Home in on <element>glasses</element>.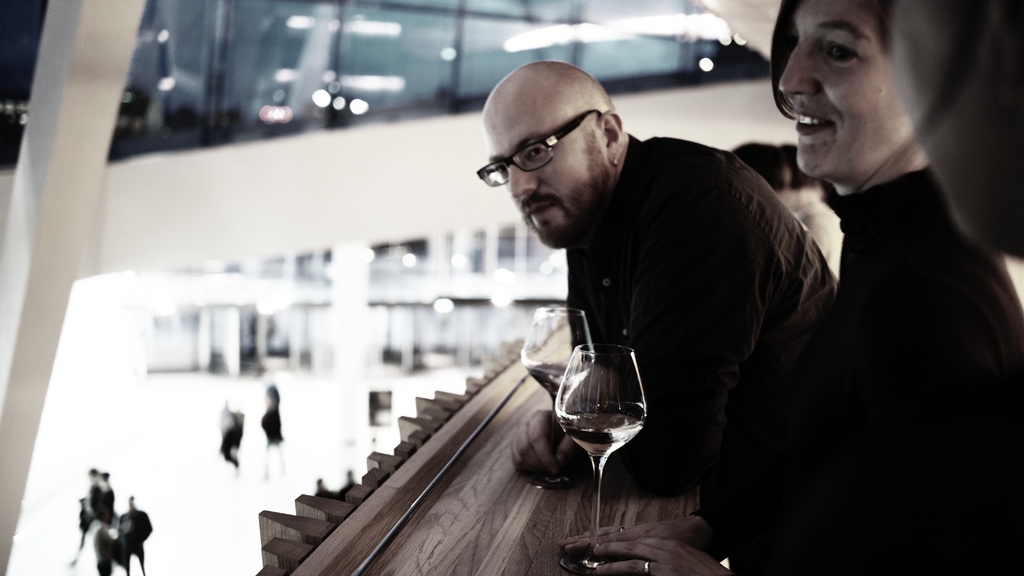
Homed in at BBox(469, 110, 601, 186).
